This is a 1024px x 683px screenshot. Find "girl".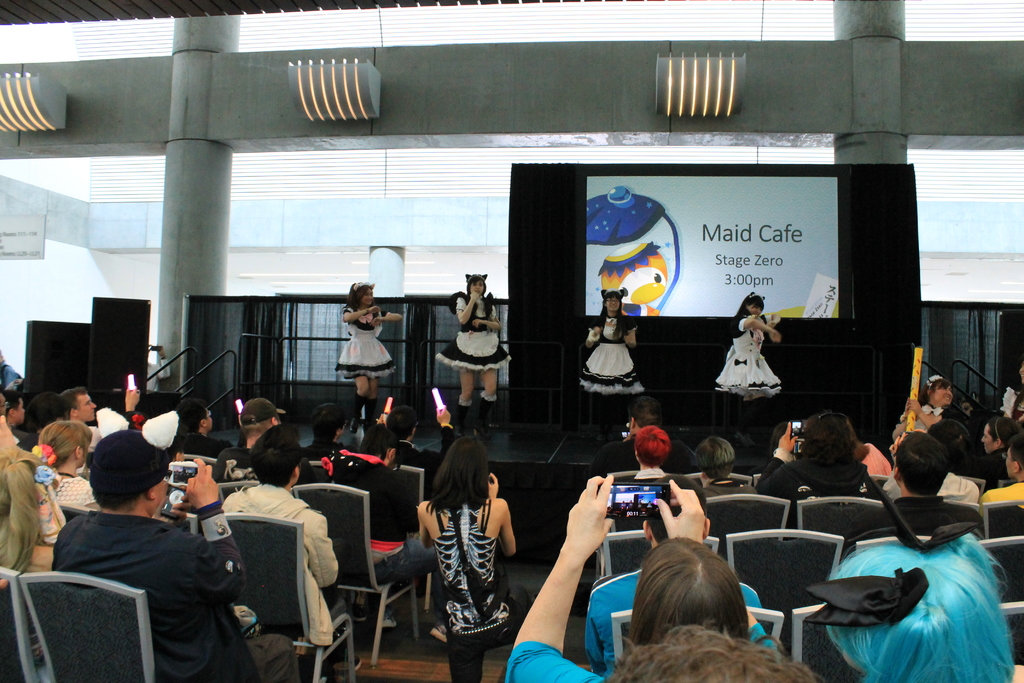
Bounding box: crop(717, 295, 783, 439).
